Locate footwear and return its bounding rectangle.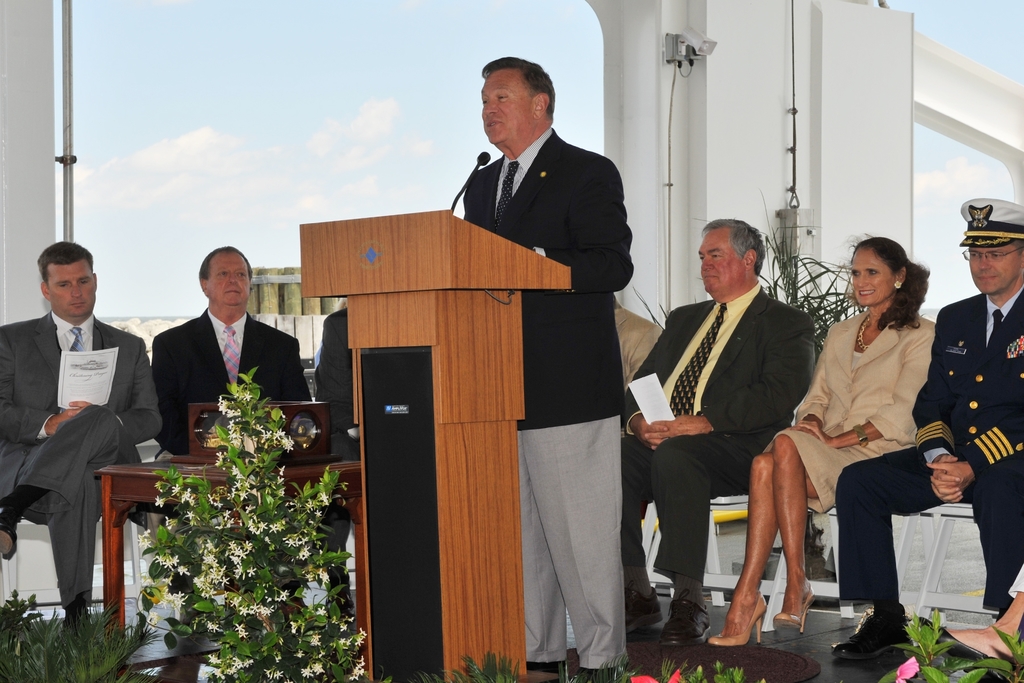
708 588 774 646.
